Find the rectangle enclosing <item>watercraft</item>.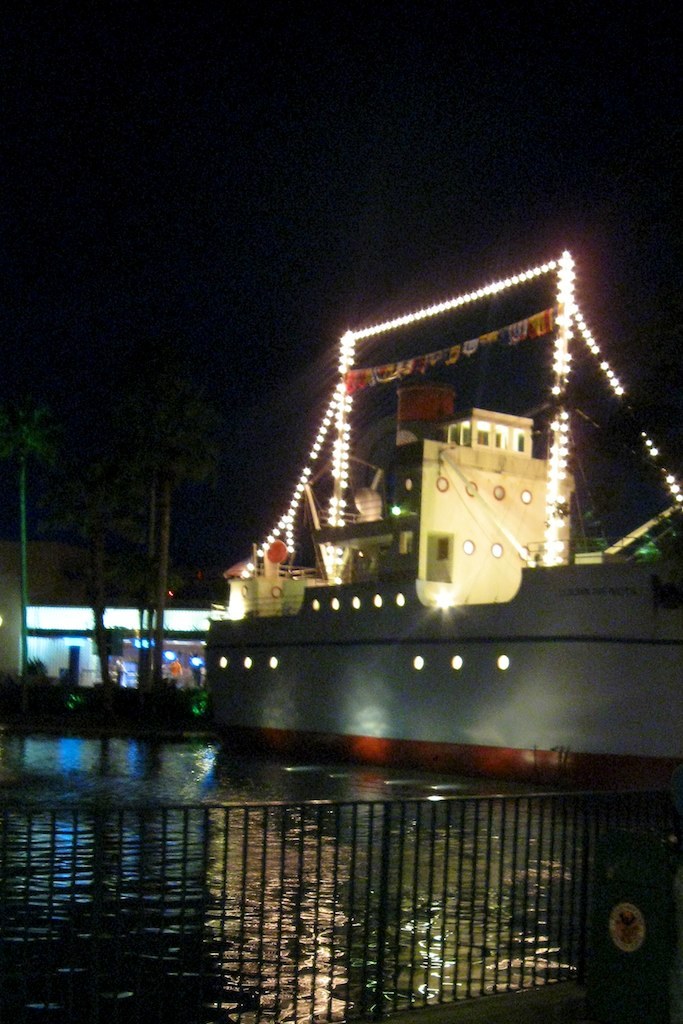
<bbox>115, 198, 682, 786</bbox>.
